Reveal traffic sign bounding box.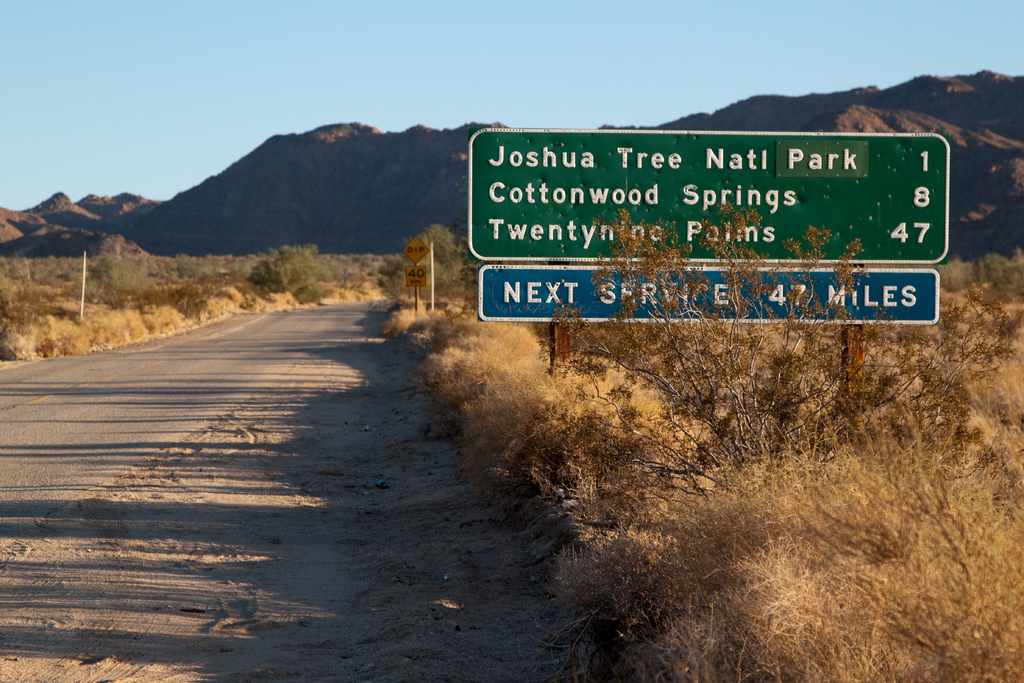
Revealed: (407, 269, 432, 292).
